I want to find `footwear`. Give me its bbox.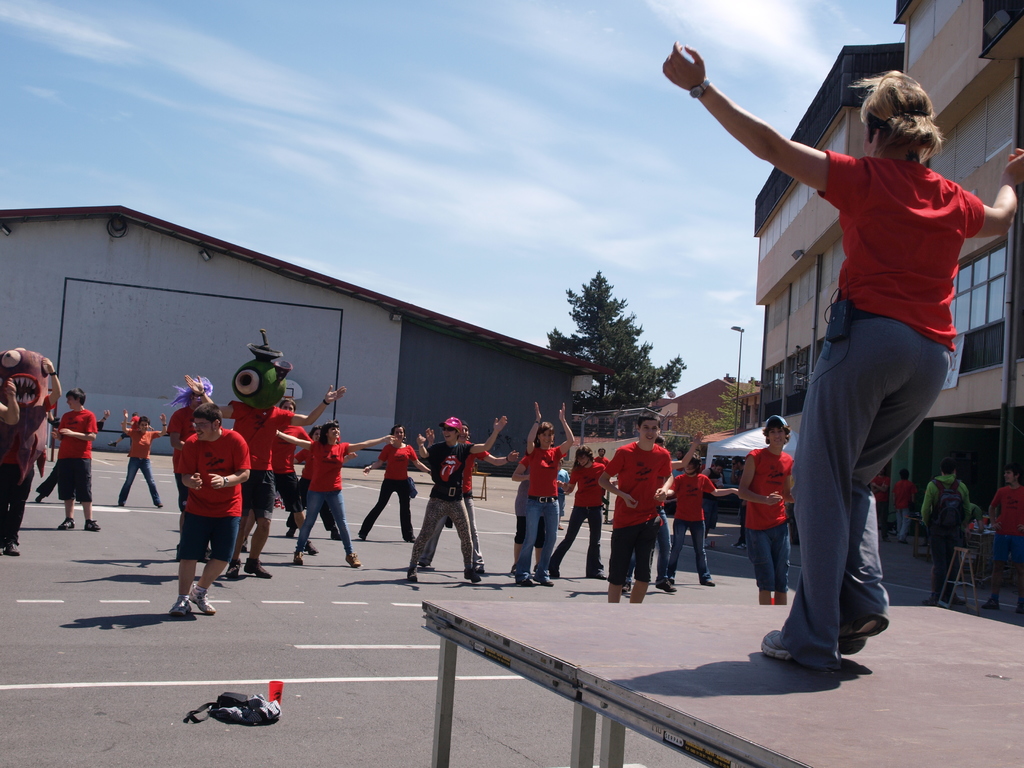
bbox(931, 591, 948, 609).
